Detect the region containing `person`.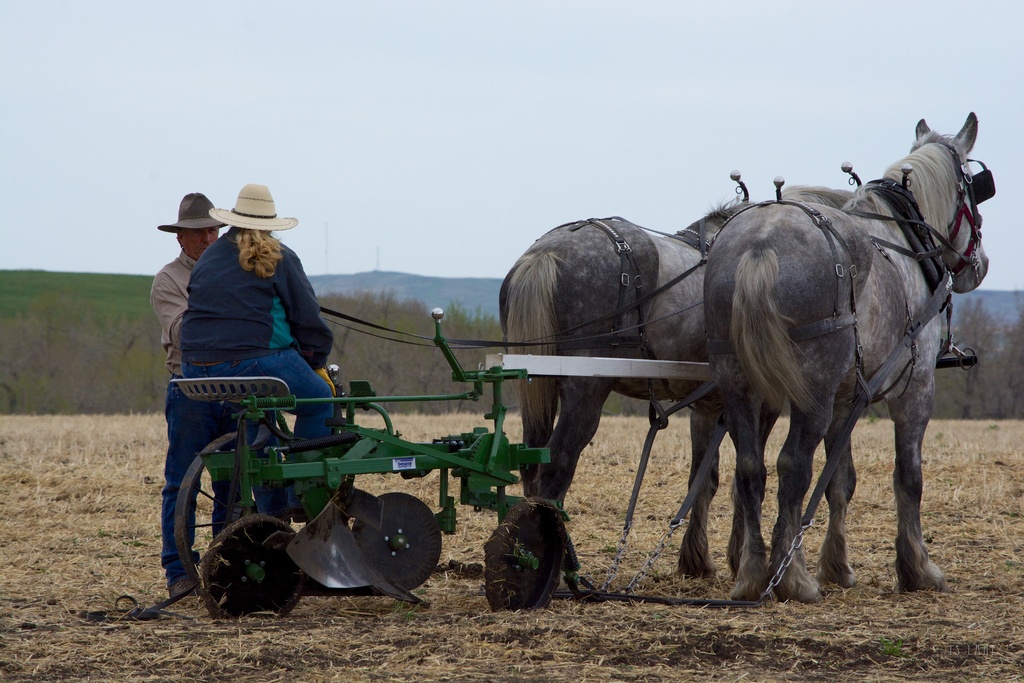
region(155, 191, 237, 597).
